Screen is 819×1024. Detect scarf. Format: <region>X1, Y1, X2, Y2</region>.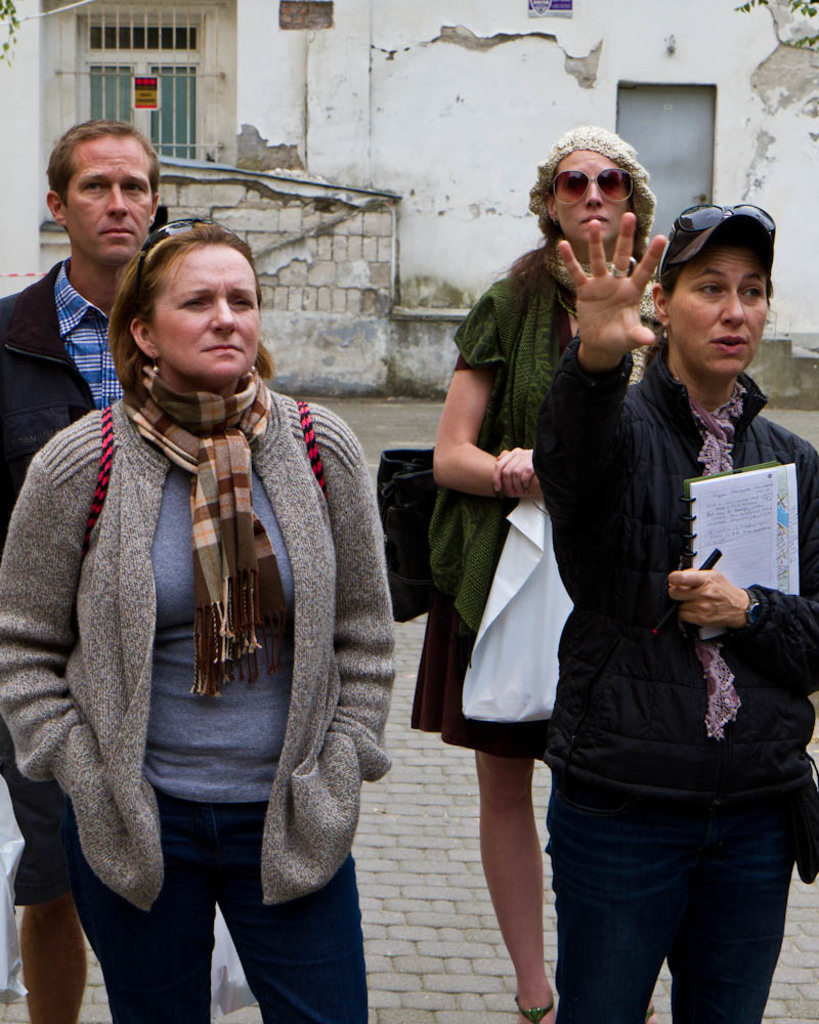
<region>113, 367, 282, 713</region>.
